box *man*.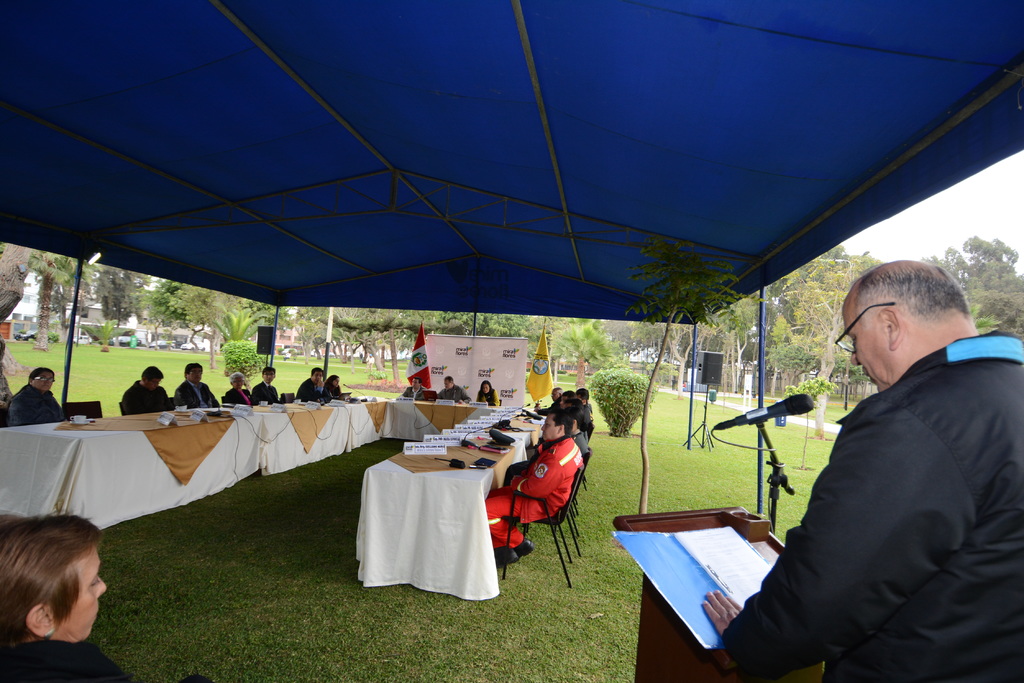
x1=438, y1=376, x2=472, y2=403.
